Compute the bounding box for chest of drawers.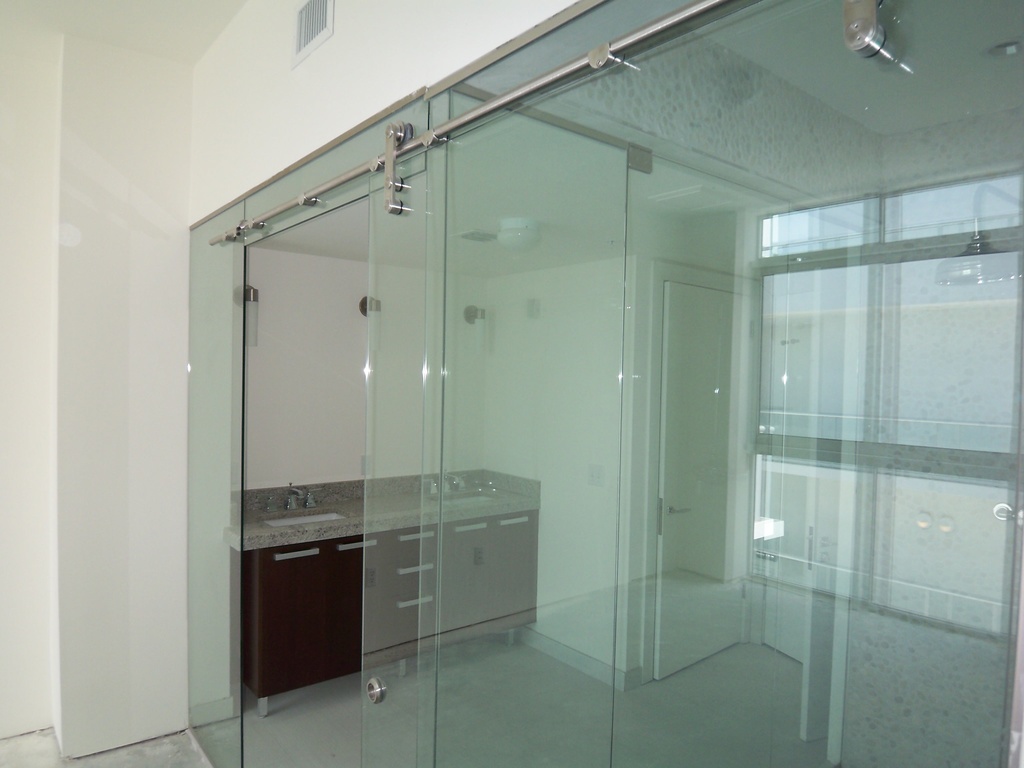
BBox(229, 508, 538, 720).
